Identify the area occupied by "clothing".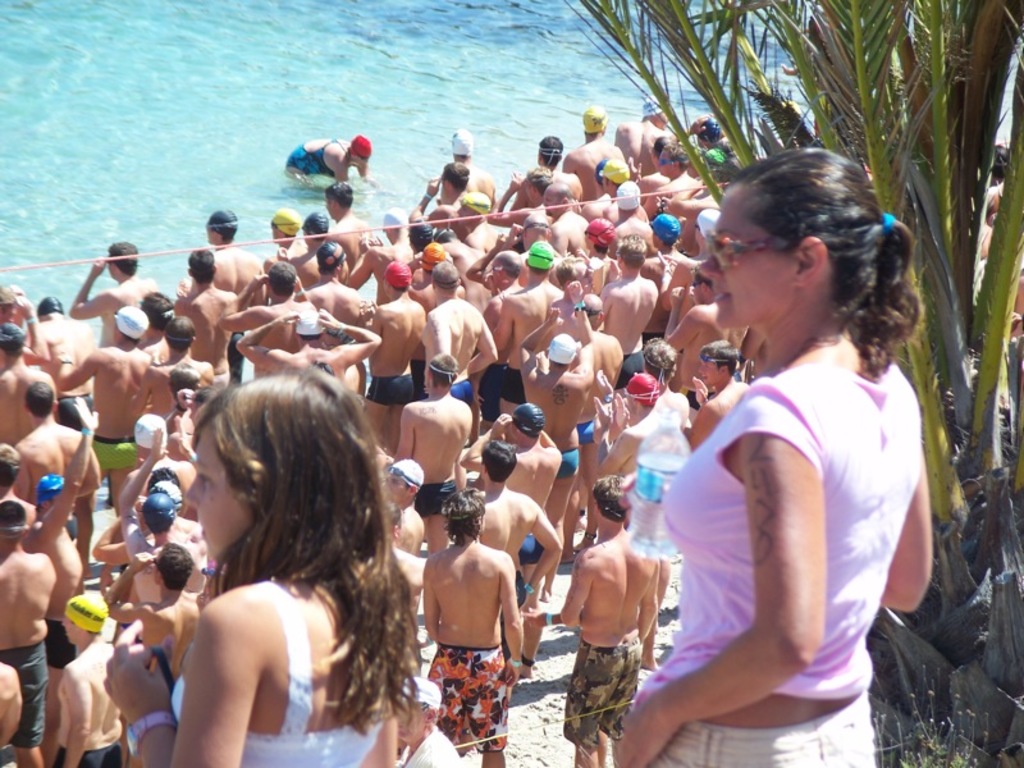
Area: Rect(58, 393, 91, 440).
